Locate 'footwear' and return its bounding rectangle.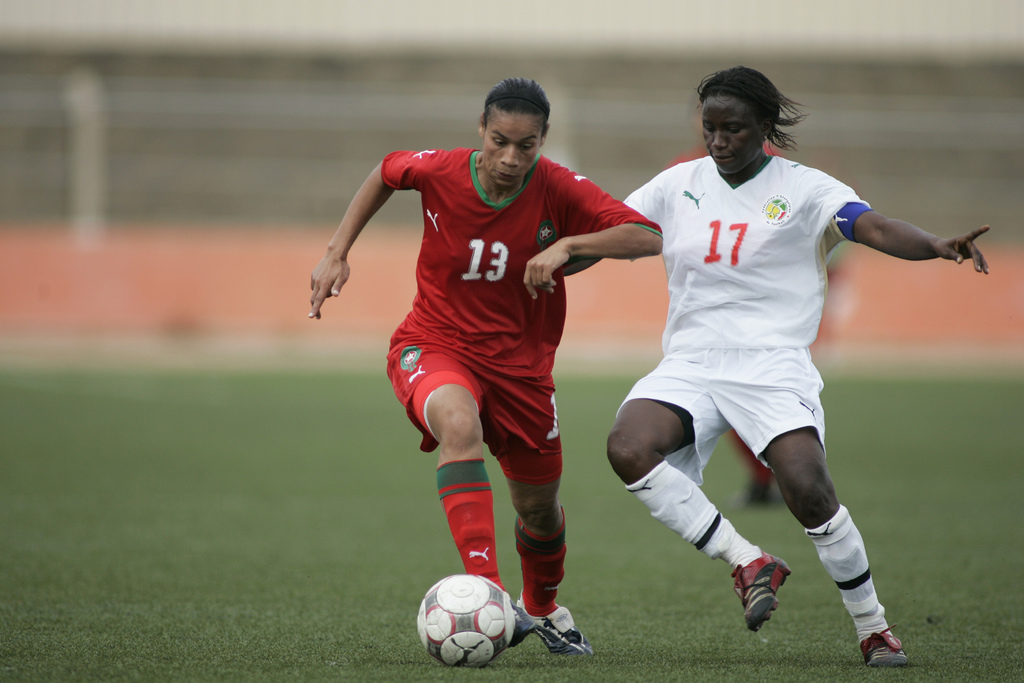
rect(515, 604, 593, 656).
